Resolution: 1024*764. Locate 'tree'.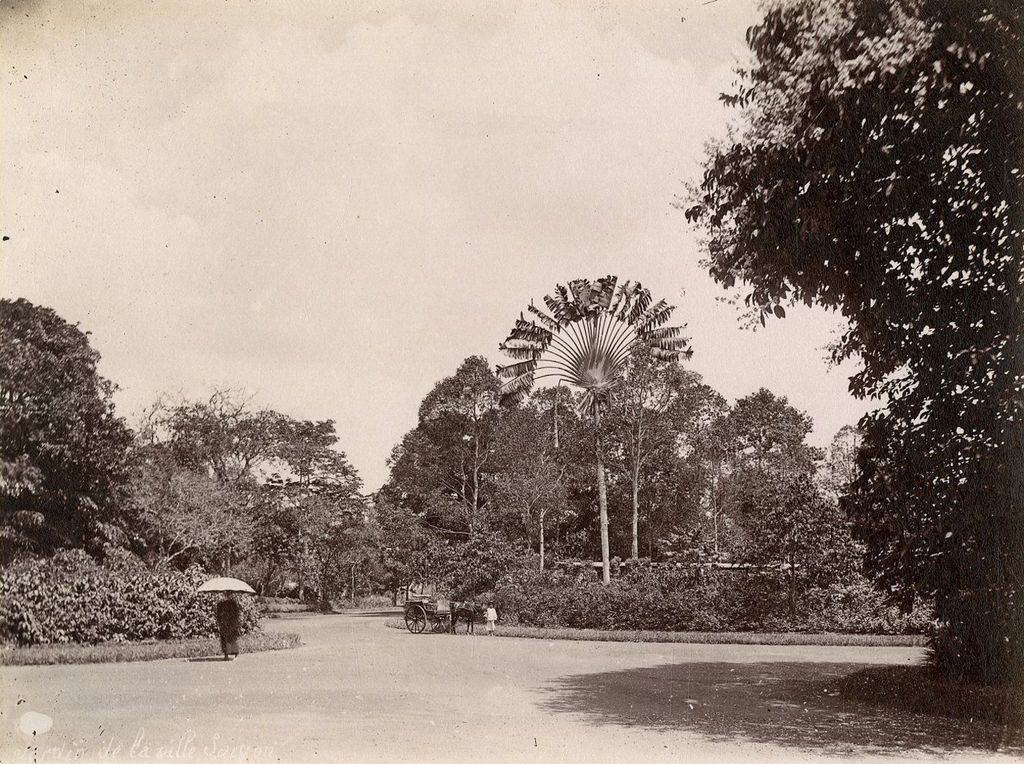
Rect(364, 358, 528, 574).
